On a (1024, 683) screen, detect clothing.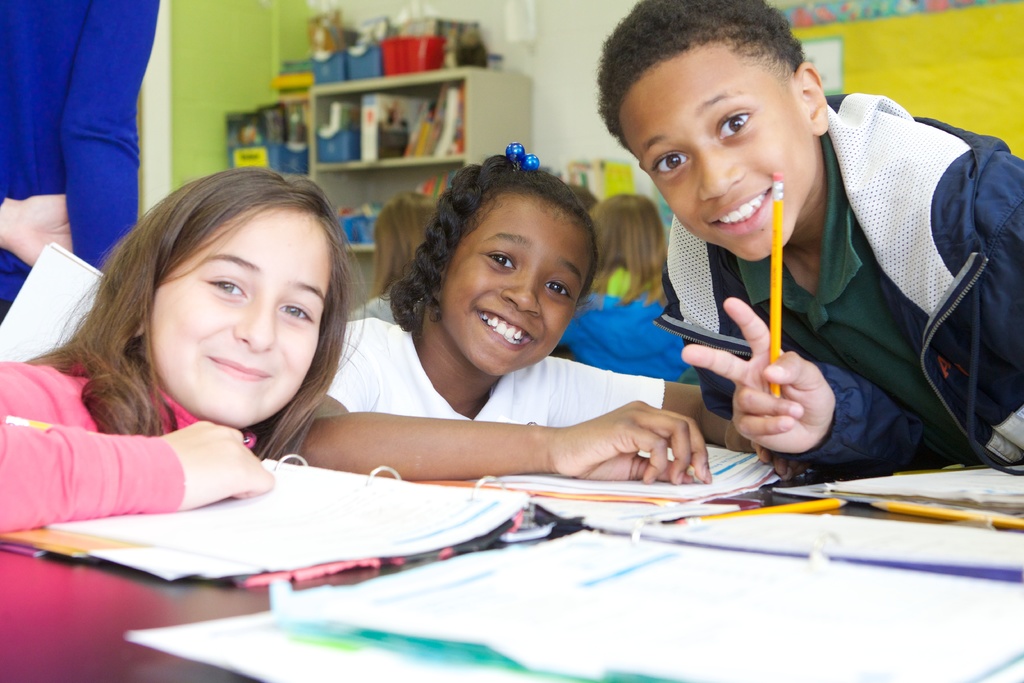
left=558, top=305, right=681, bottom=378.
